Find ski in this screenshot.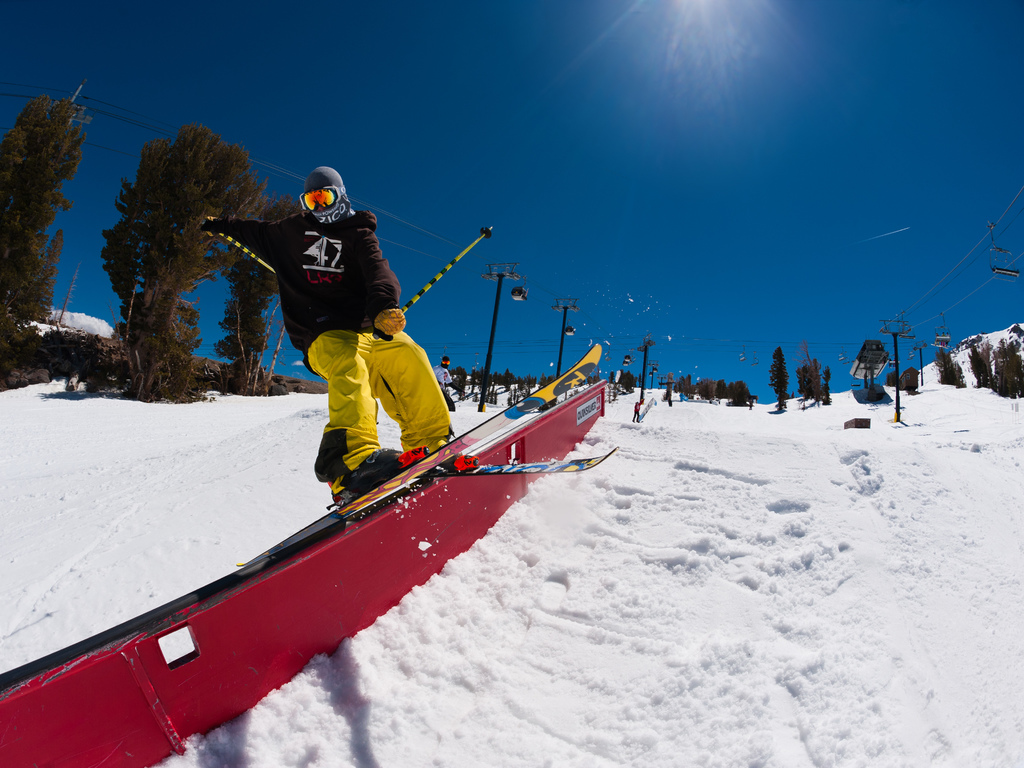
The bounding box for ski is 0:268:726:752.
